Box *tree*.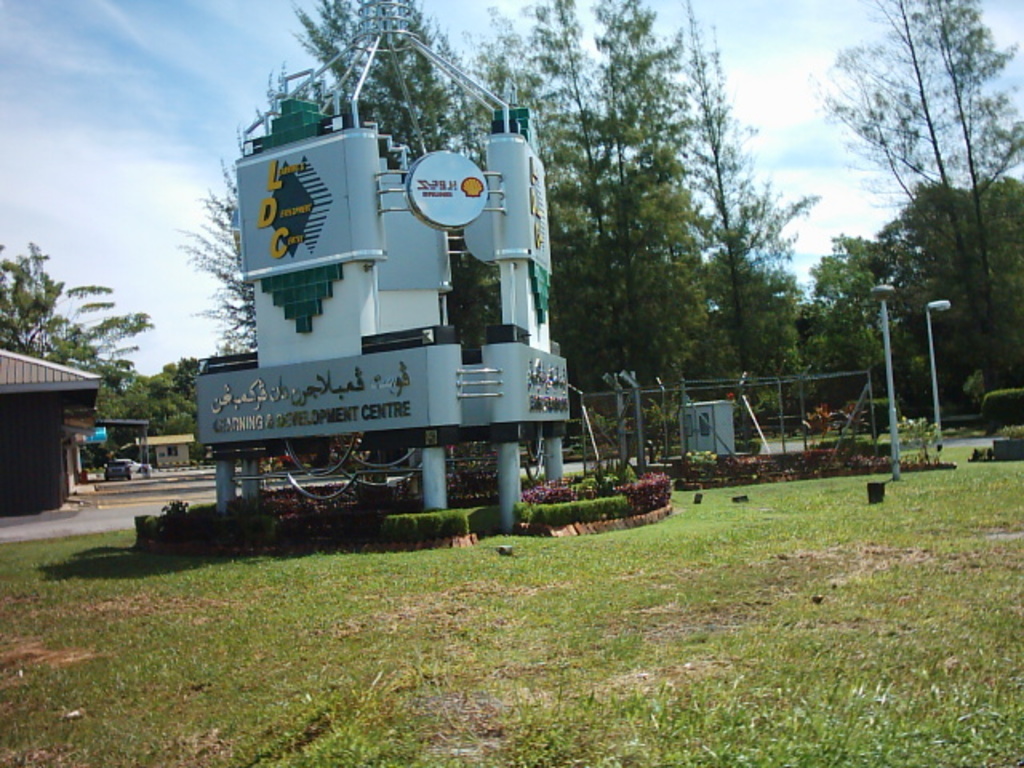
box(285, 0, 491, 360).
